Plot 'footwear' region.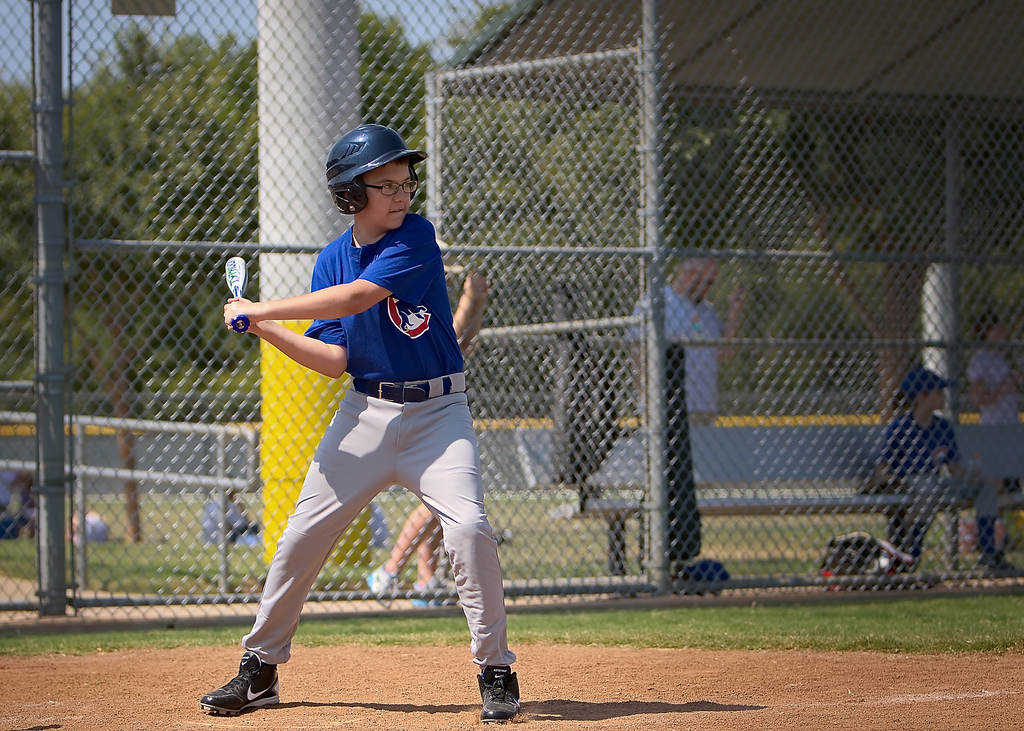
Plotted at box(360, 566, 396, 600).
